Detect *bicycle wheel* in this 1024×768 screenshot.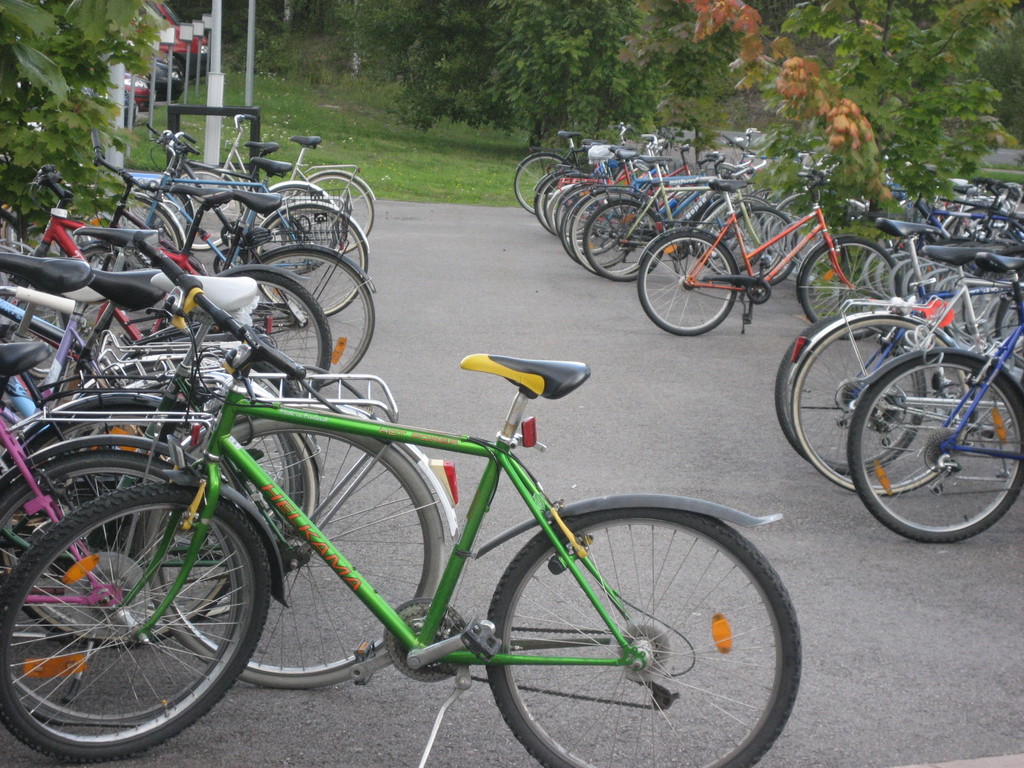
Detection: bbox=(147, 409, 445, 689).
